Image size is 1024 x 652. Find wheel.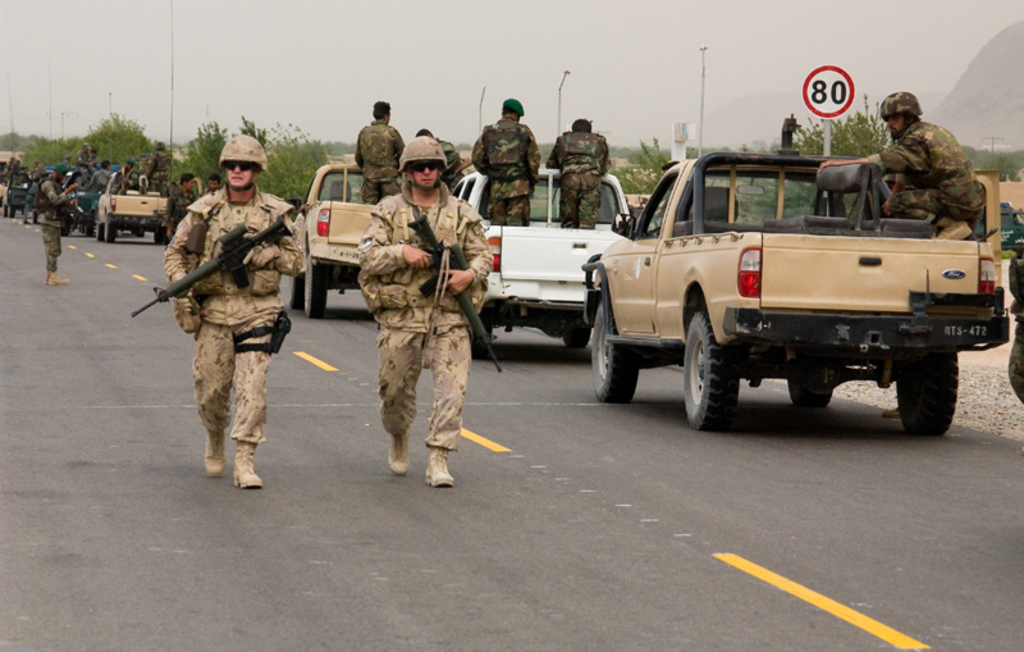
bbox=(466, 309, 493, 354).
